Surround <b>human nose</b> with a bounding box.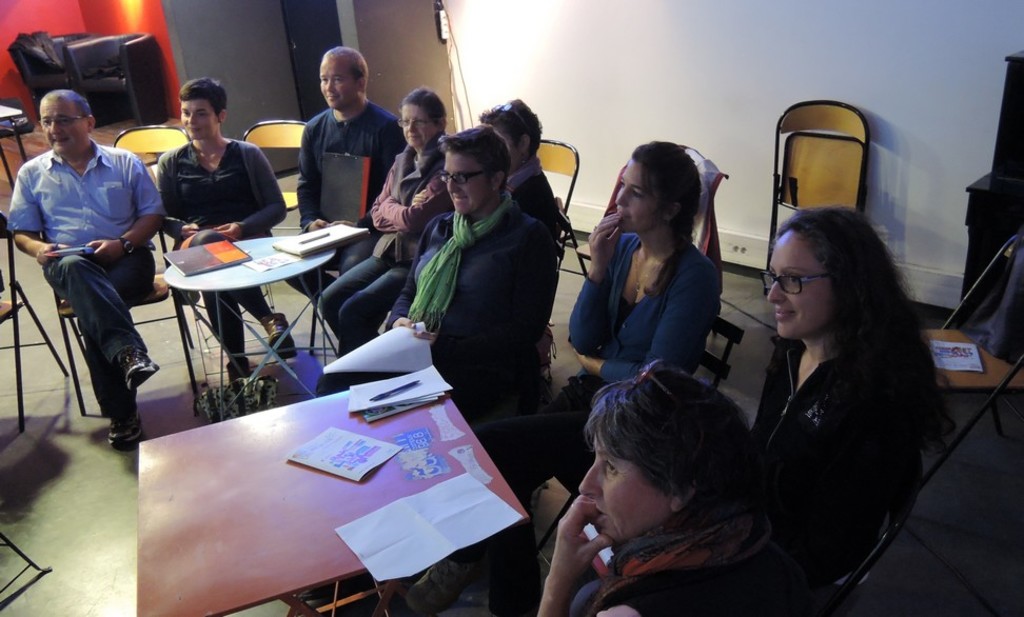
box(46, 122, 62, 138).
